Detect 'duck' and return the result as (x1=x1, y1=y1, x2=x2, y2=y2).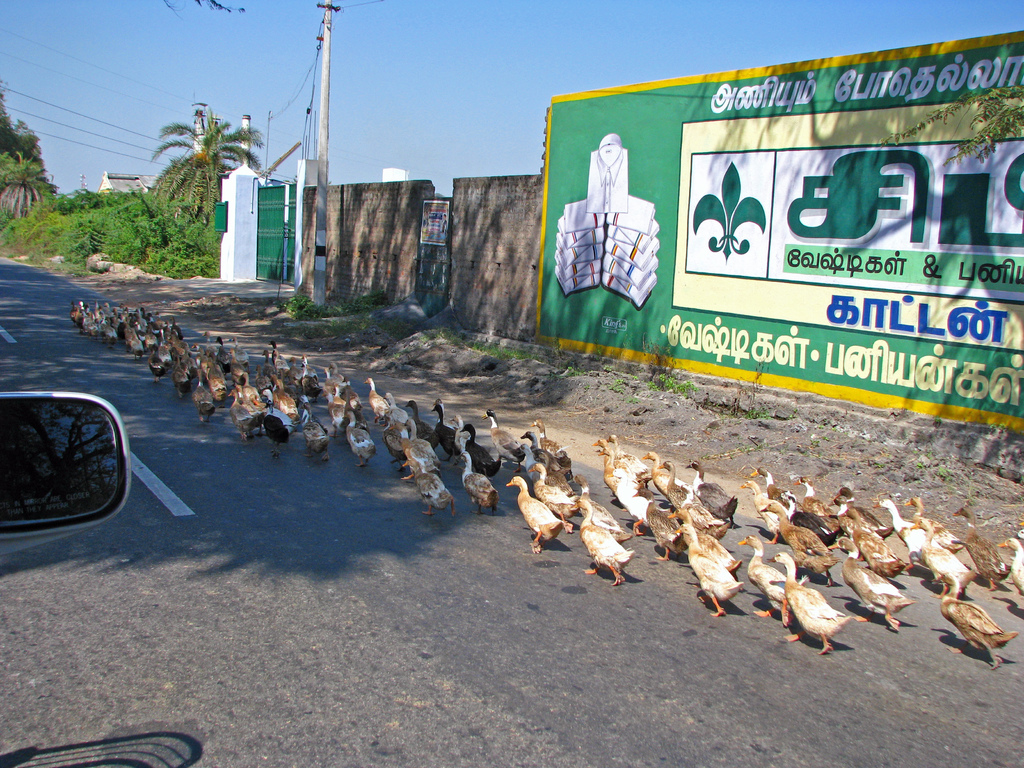
(x1=762, y1=550, x2=861, y2=652).
